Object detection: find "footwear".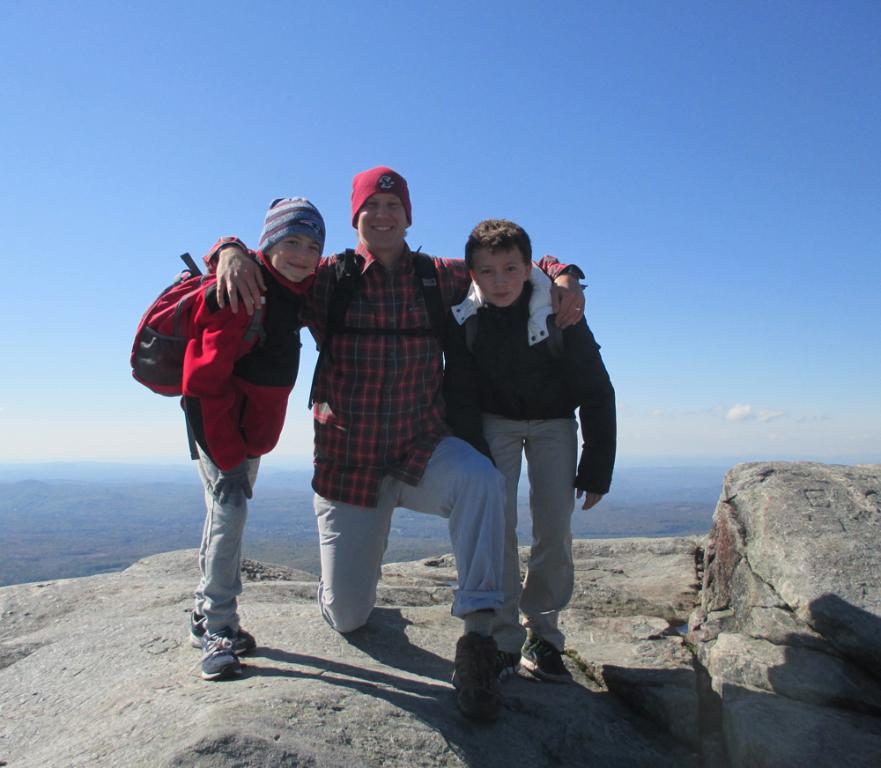
189 628 248 680.
